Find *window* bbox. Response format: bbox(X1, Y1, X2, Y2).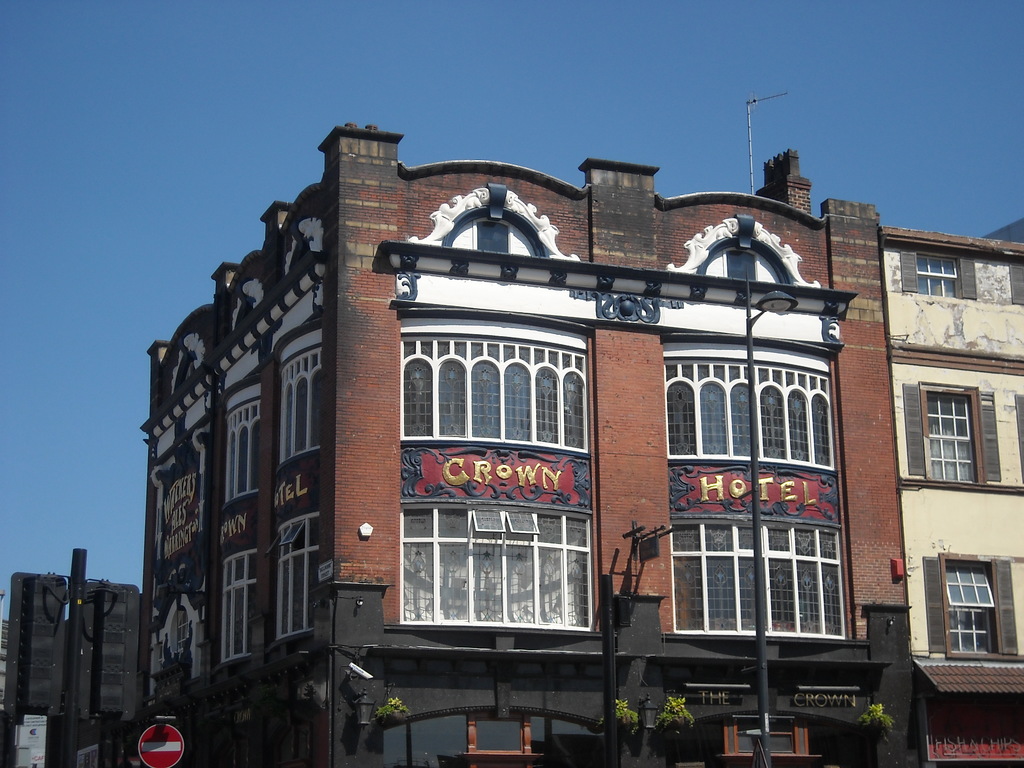
bbox(725, 252, 755, 278).
